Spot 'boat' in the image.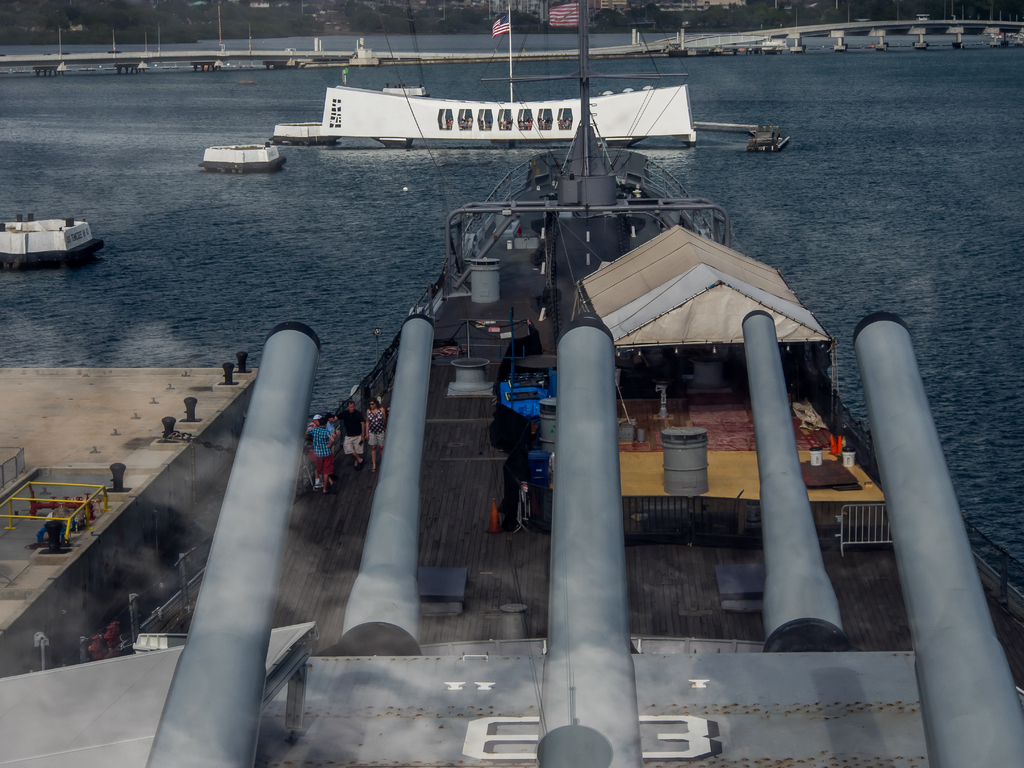
'boat' found at box=[137, 58, 996, 716].
